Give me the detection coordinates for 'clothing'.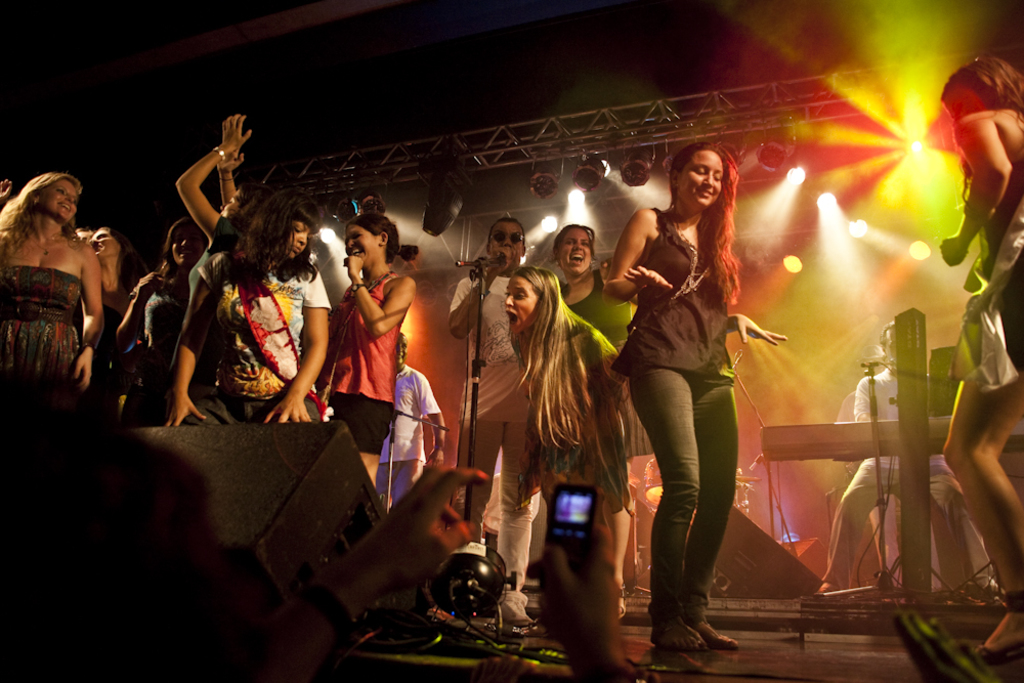
(939, 135, 1023, 393).
